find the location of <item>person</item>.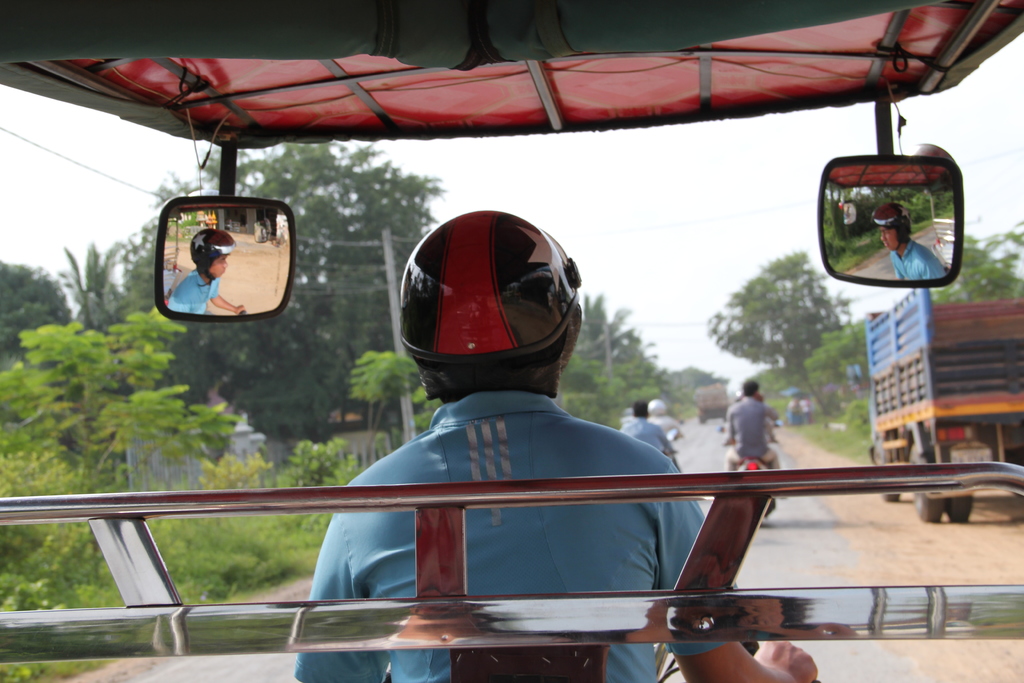
Location: 624:402:676:461.
